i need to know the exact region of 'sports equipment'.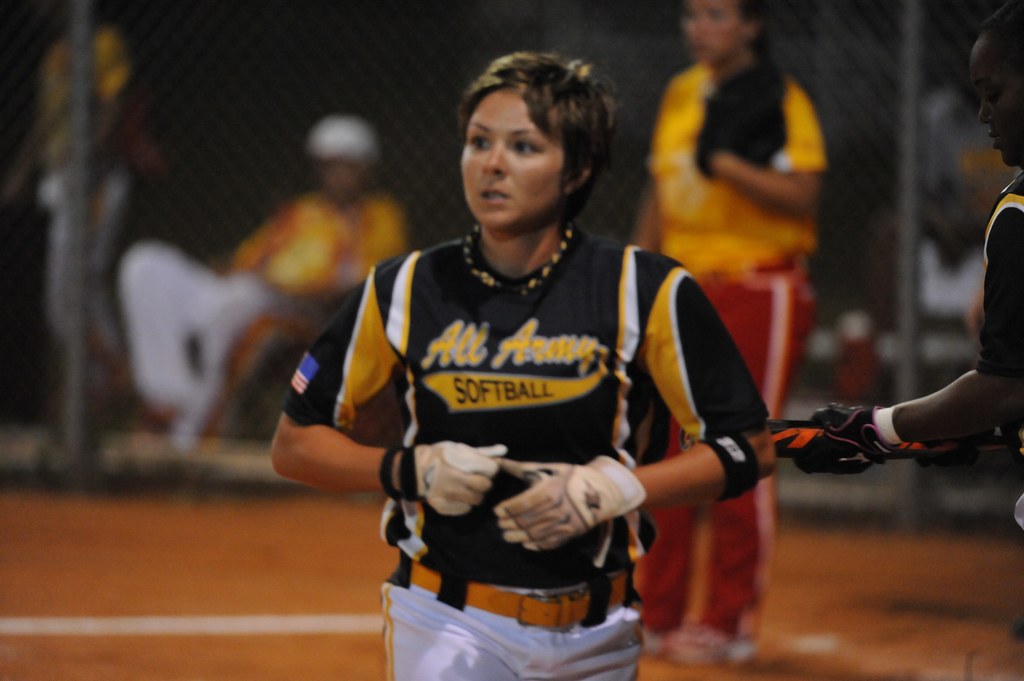
Region: l=796, t=412, r=910, b=478.
